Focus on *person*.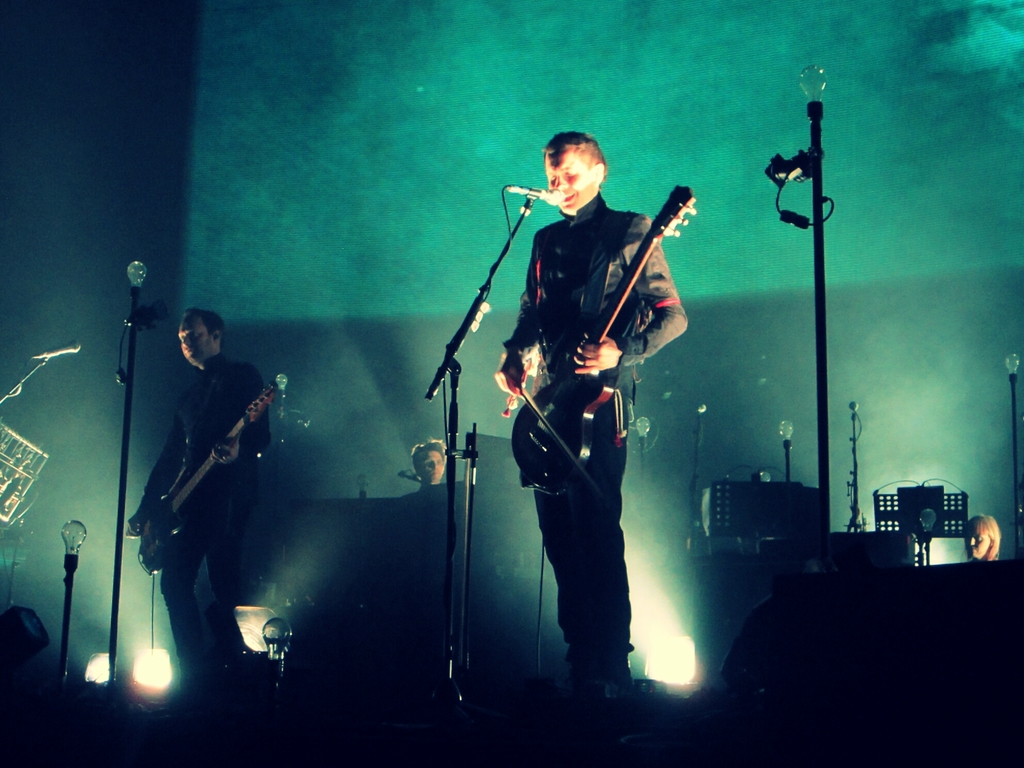
Focused at 960,512,1001,563.
